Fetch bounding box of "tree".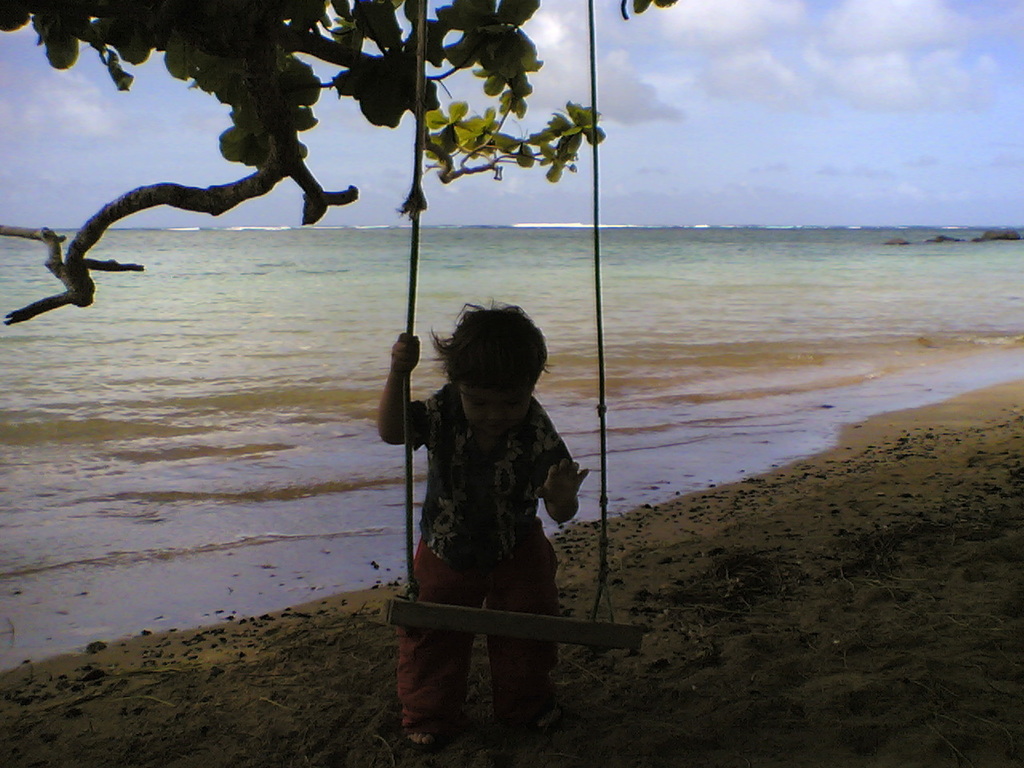
Bbox: {"x1": 74, "y1": 52, "x2": 646, "y2": 340}.
